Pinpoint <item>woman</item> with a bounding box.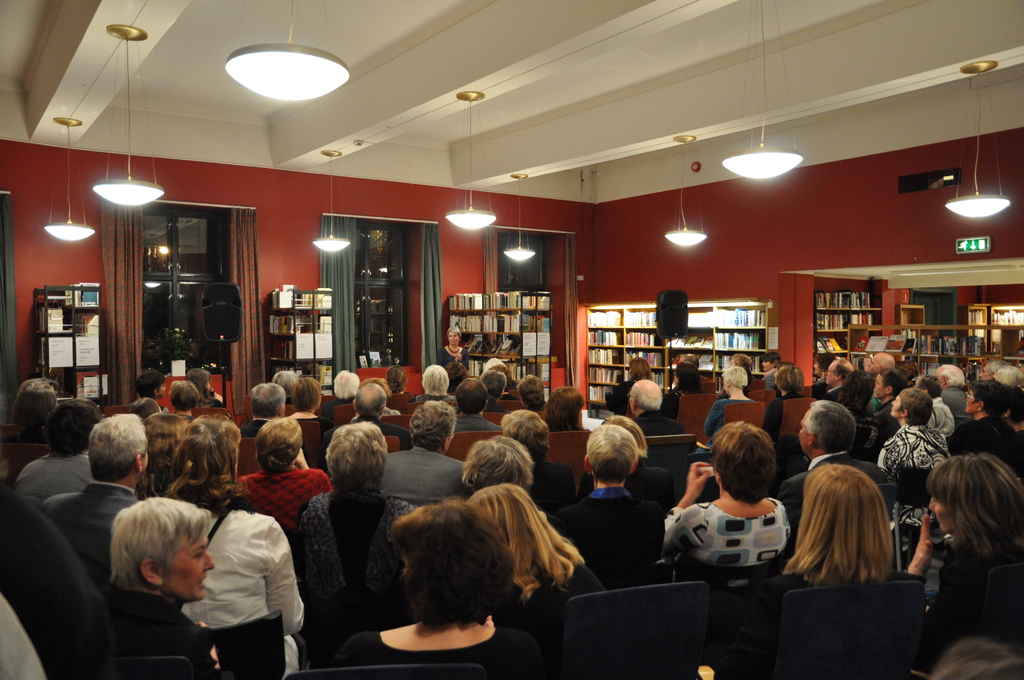
[289,378,330,429].
